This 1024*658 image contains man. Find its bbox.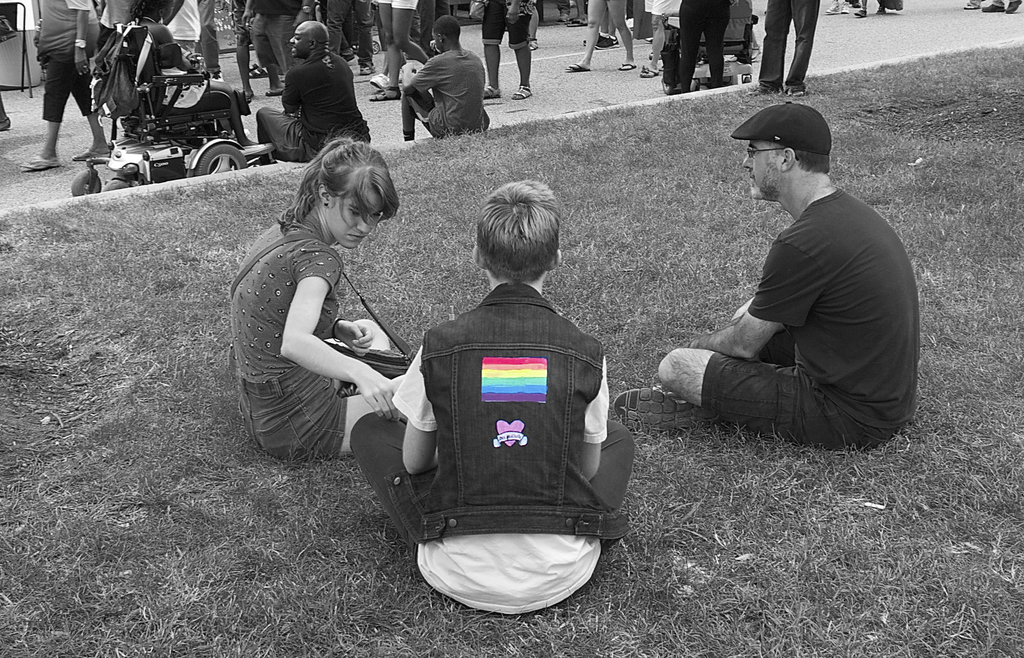
x1=660 y1=90 x2=930 y2=467.
